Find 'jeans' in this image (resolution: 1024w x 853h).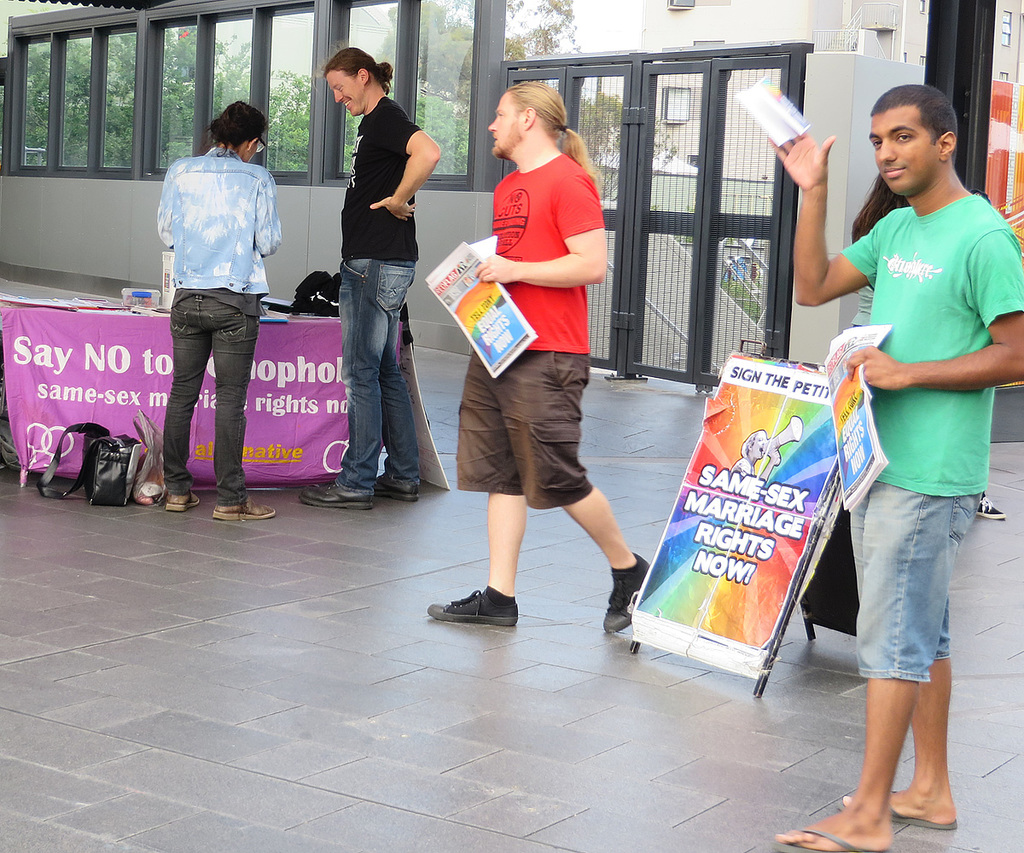
x1=335, y1=260, x2=414, y2=490.
